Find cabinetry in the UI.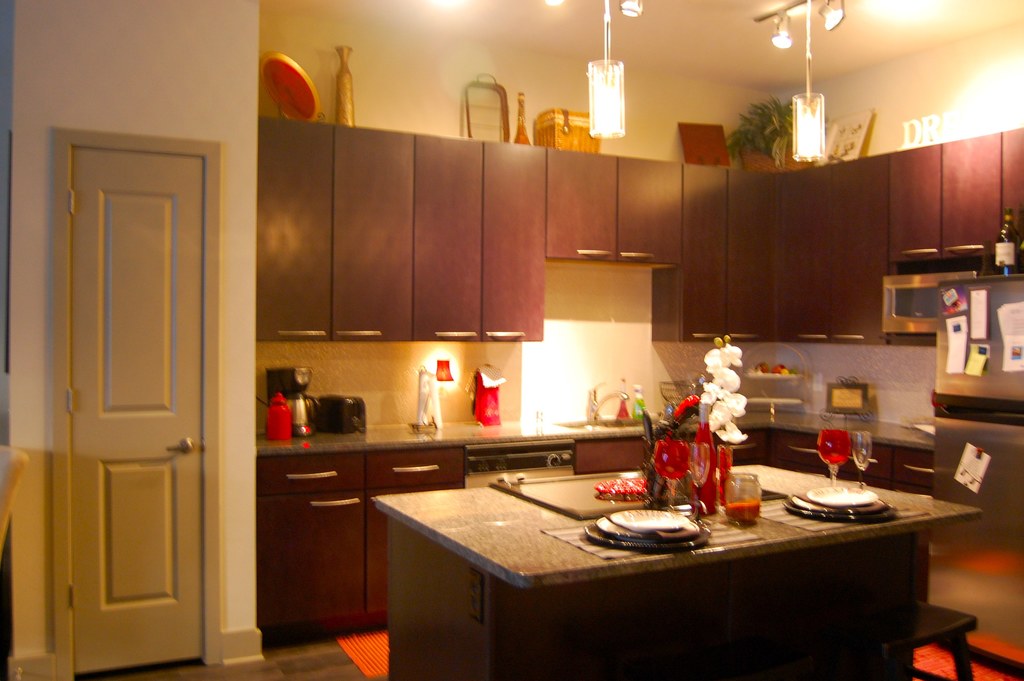
UI element at [left=572, top=440, right=770, bottom=475].
